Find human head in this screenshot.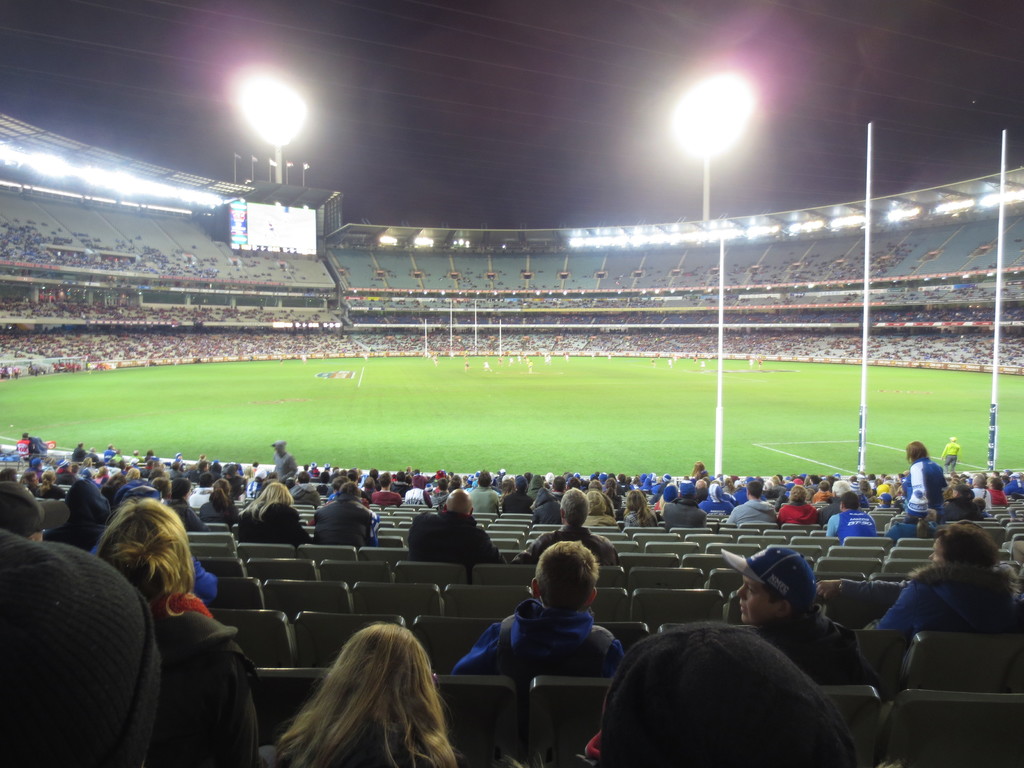
The bounding box for human head is detection(625, 488, 646, 512).
